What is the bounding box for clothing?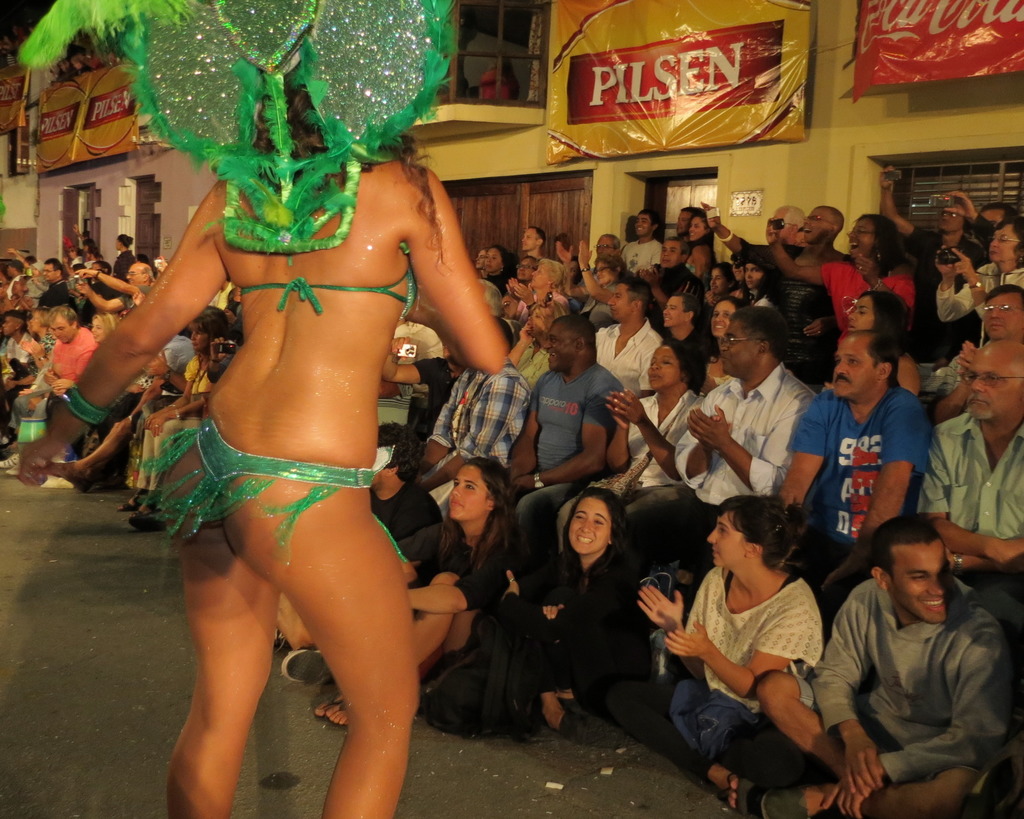
[129, 358, 219, 485].
